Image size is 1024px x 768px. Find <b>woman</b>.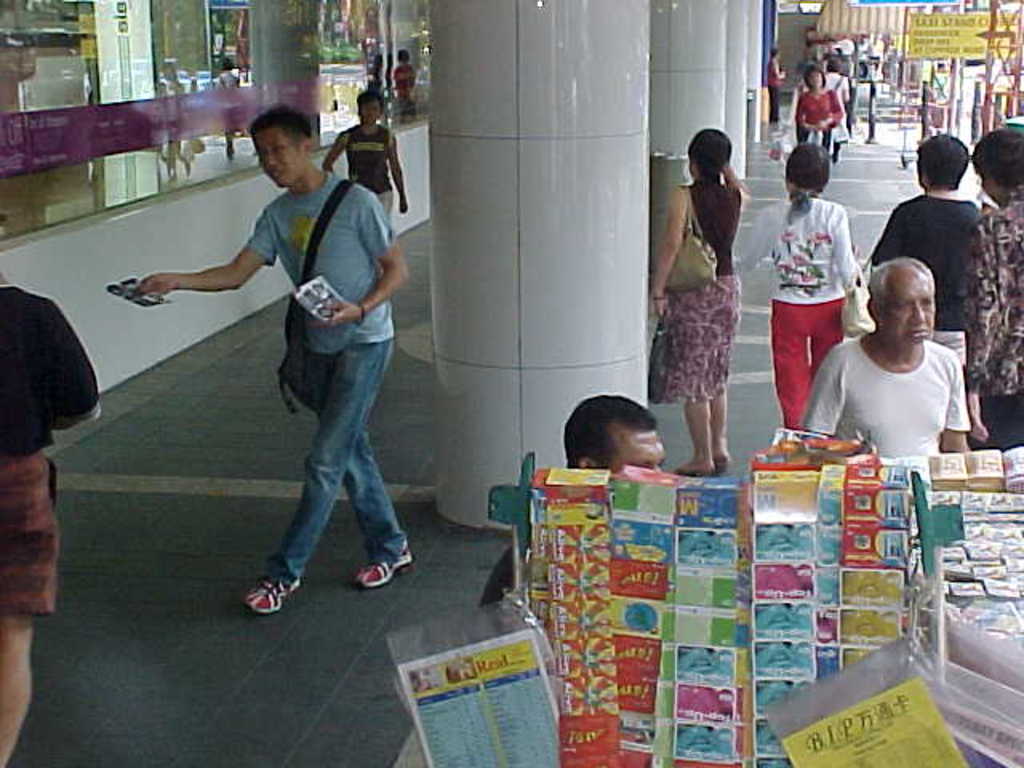
<box>0,246,107,766</box>.
